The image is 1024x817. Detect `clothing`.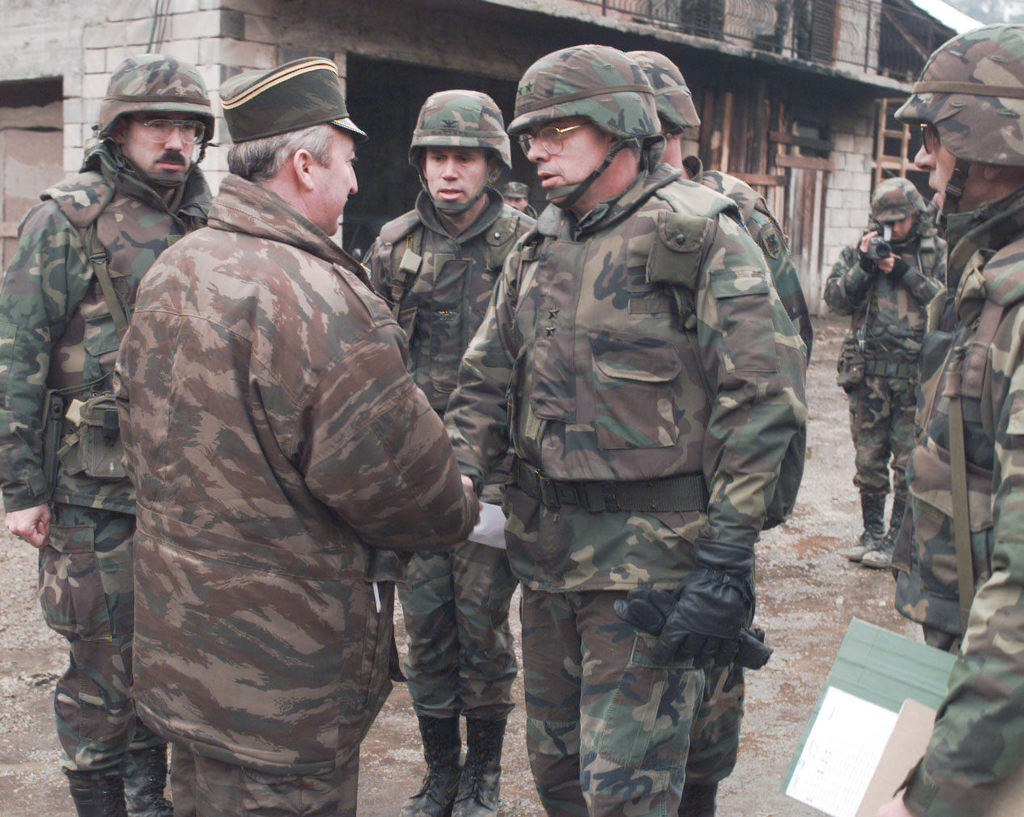
Detection: 690 164 810 522.
